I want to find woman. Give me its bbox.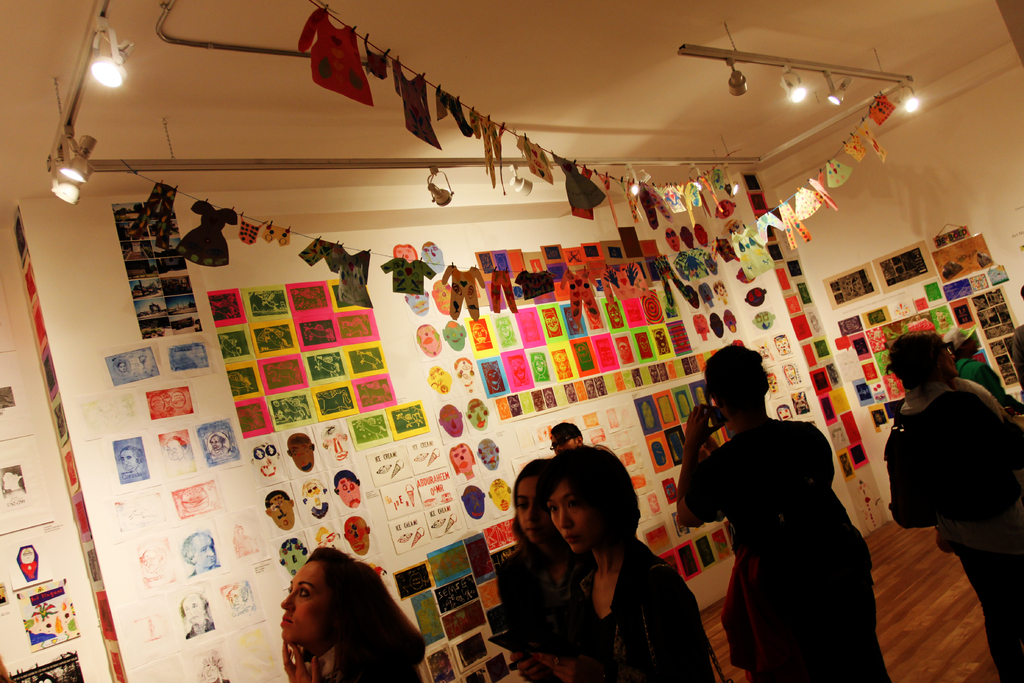
bbox=[675, 338, 897, 682].
